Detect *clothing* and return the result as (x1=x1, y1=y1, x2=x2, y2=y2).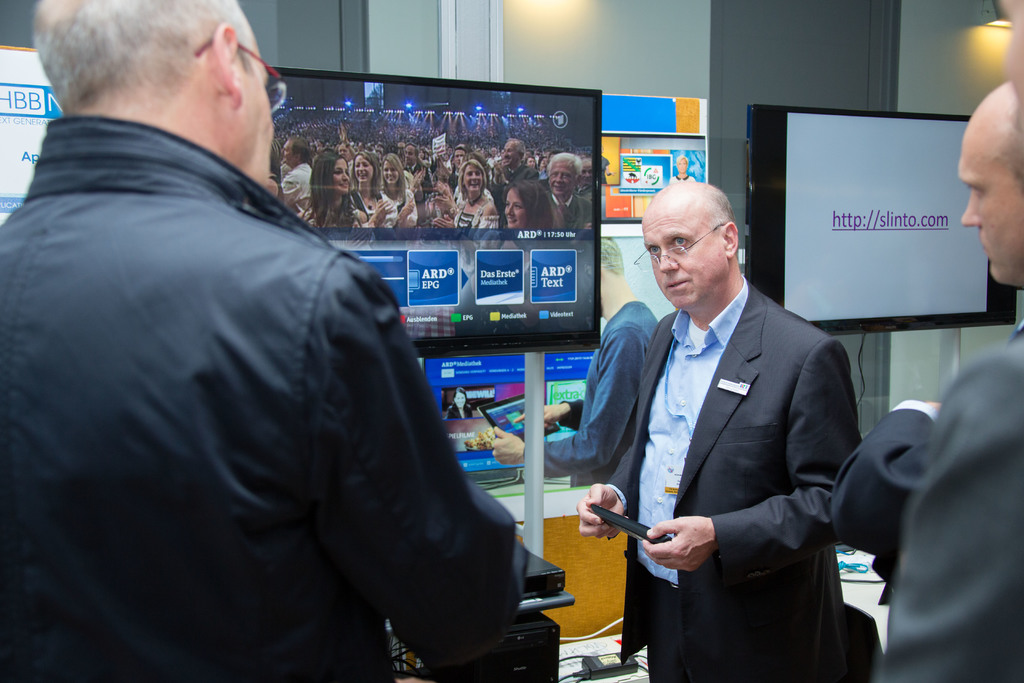
(x1=525, y1=298, x2=662, y2=489).
